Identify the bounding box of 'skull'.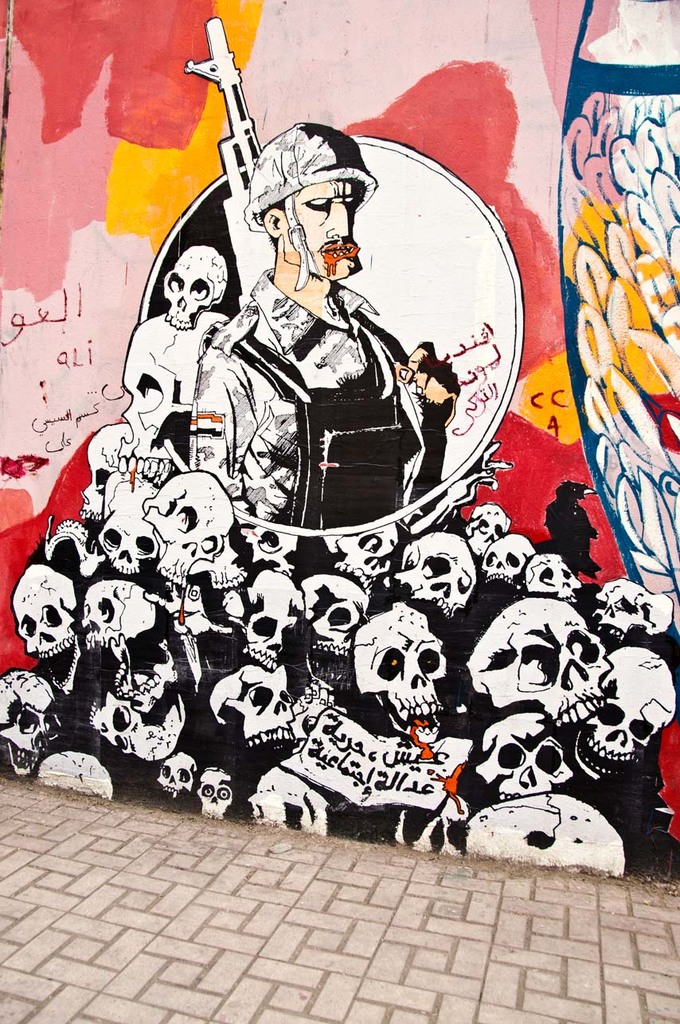
(x1=145, y1=473, x2=238, y2=619).
